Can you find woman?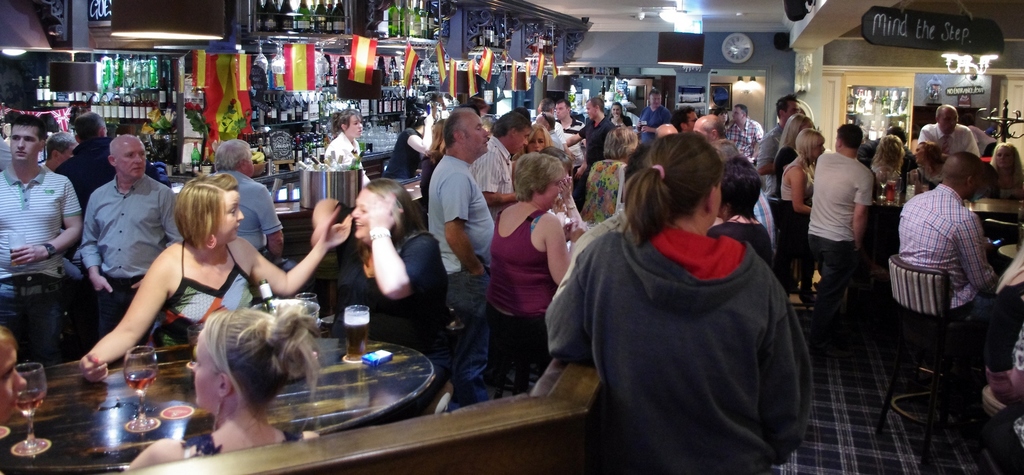
Yes, bounding box: {"x1": 311, "y1": 178, "x2": 446, "y2": 316}.
